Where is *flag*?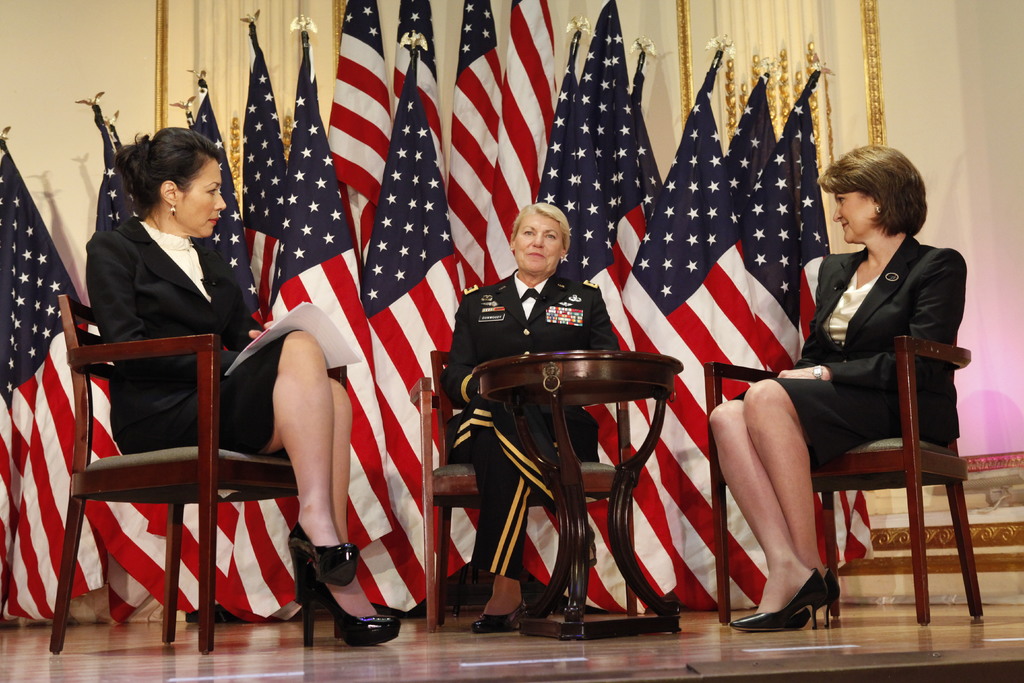
[x1=614, y1=47, x2=789, y2=602].
